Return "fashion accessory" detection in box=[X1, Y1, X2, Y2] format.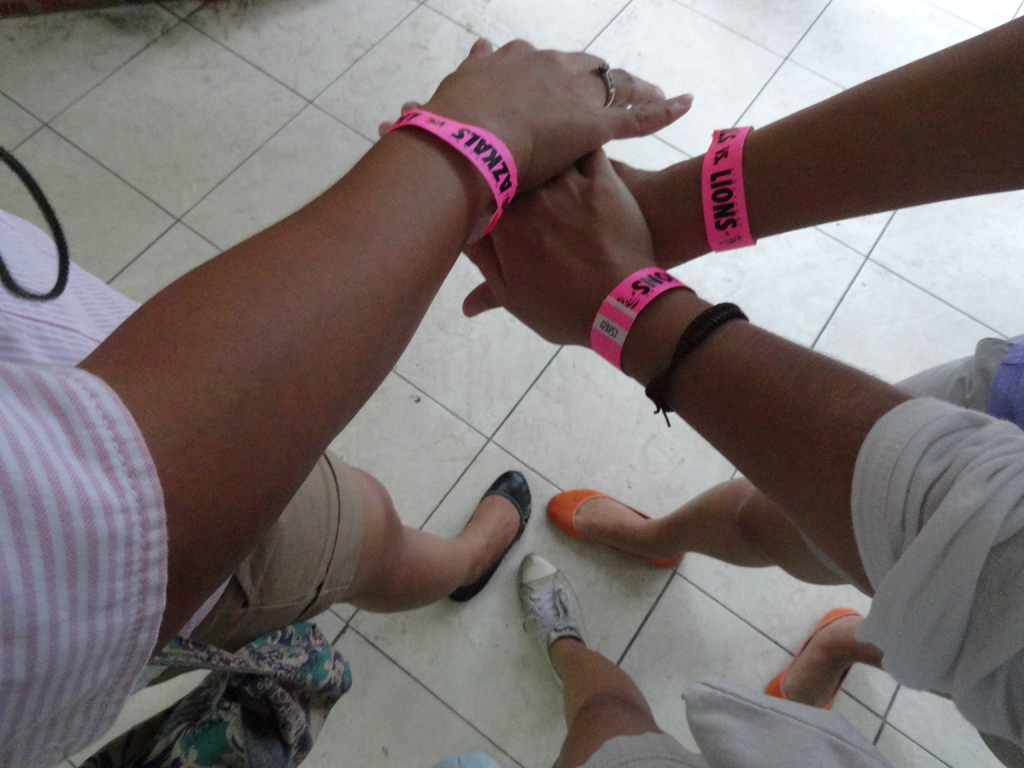
box=[698, 123, 758, 252].
